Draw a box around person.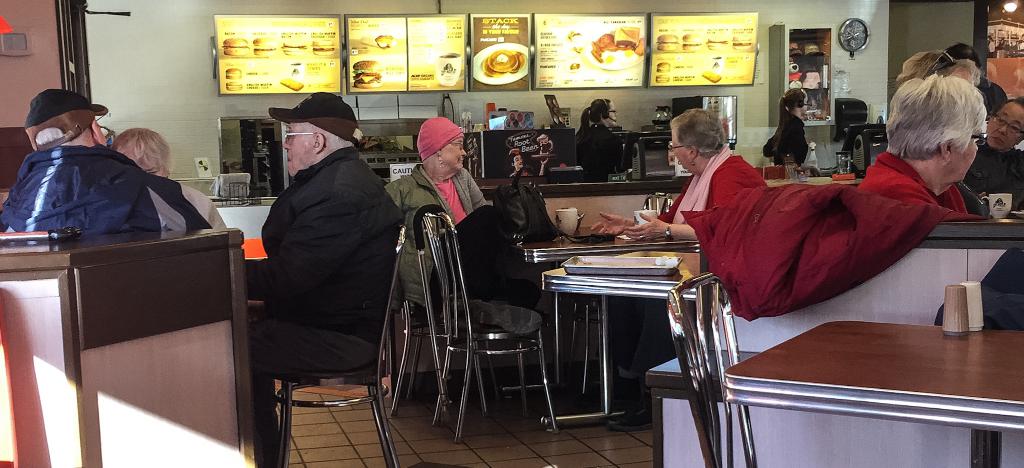
<region>243, 90, 401, 467</region>.
